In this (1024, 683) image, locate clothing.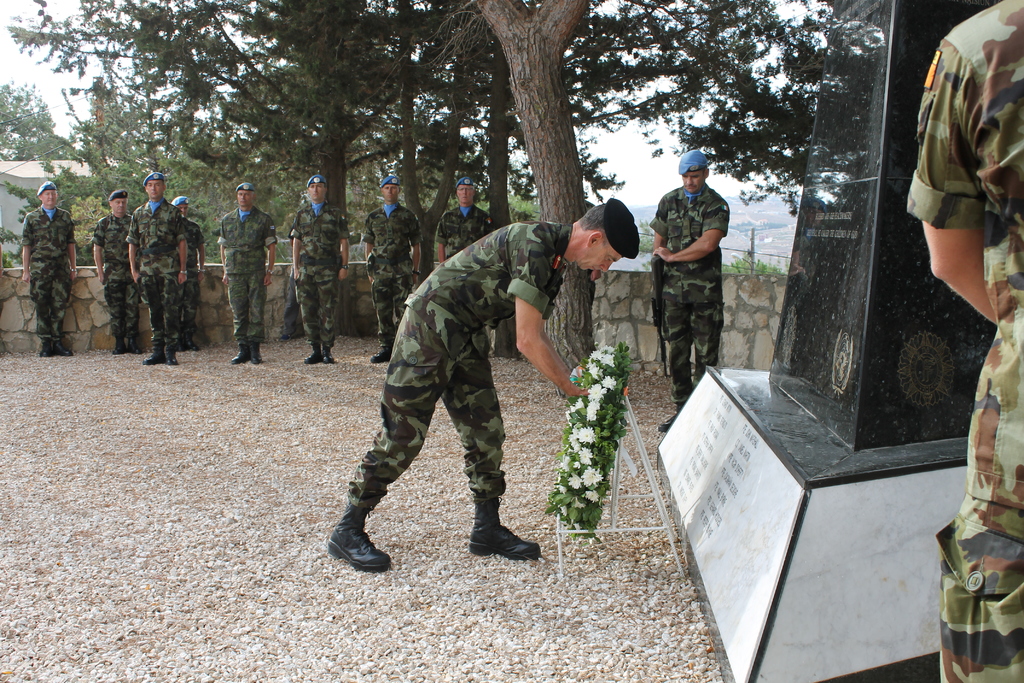
Bounding box: 906:0:1023:682.
